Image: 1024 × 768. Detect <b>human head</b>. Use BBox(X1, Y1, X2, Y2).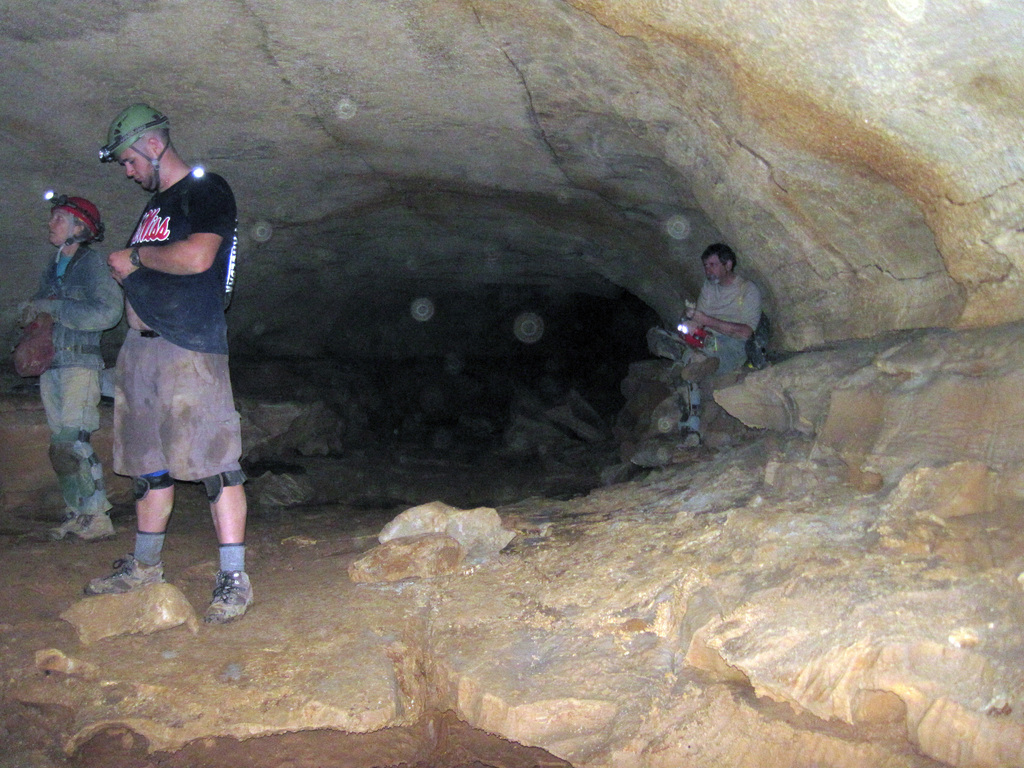
BBox(701, 245, 736, 285).
